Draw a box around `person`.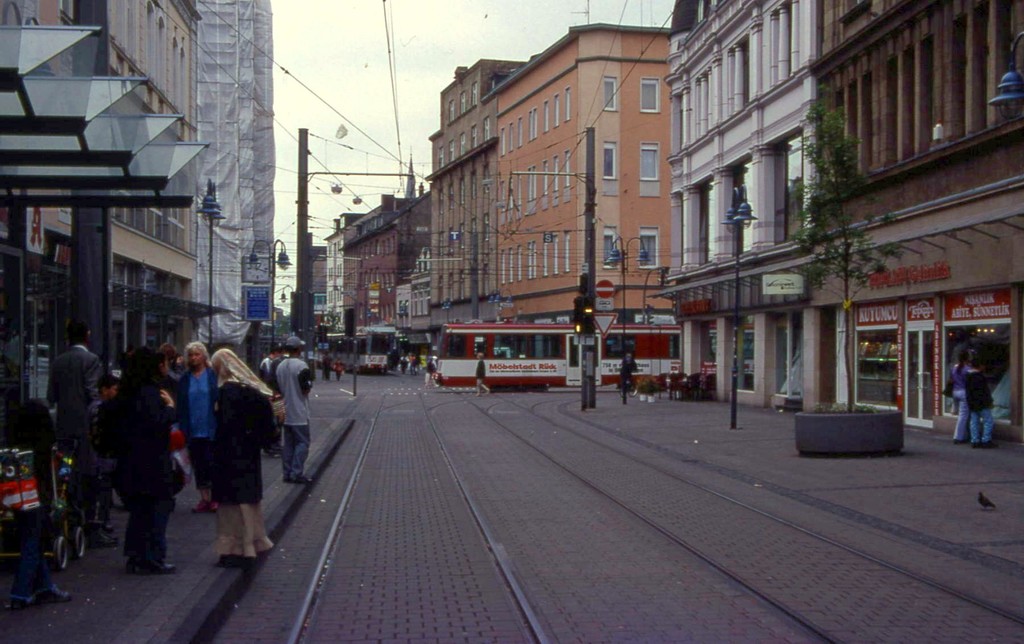
[332,353,344,381].
